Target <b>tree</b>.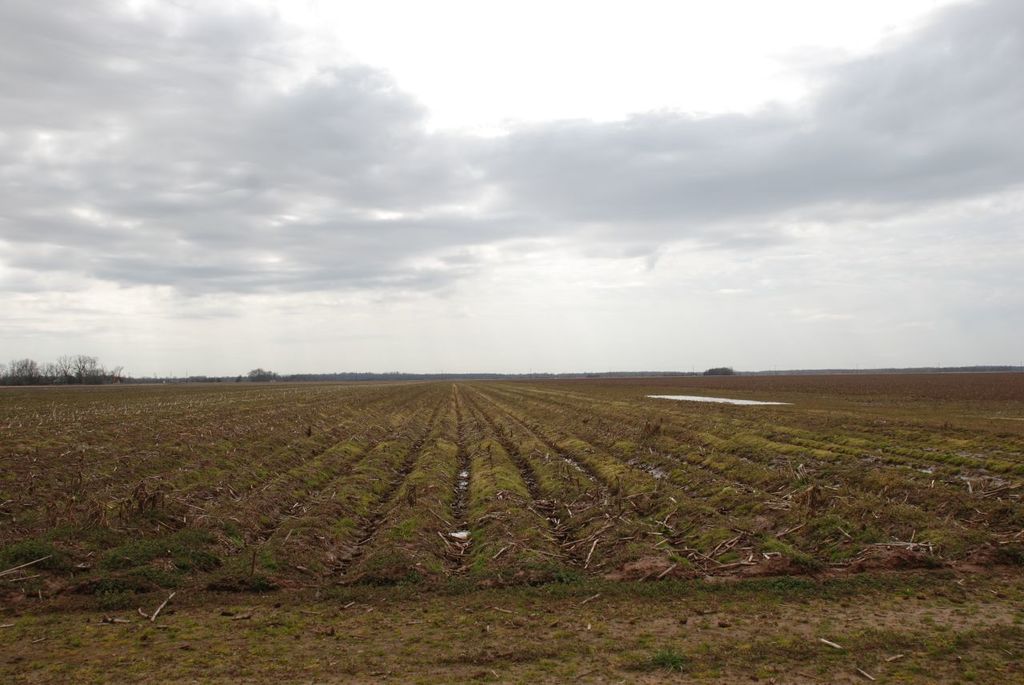
Target region: 0 347 50 391.
